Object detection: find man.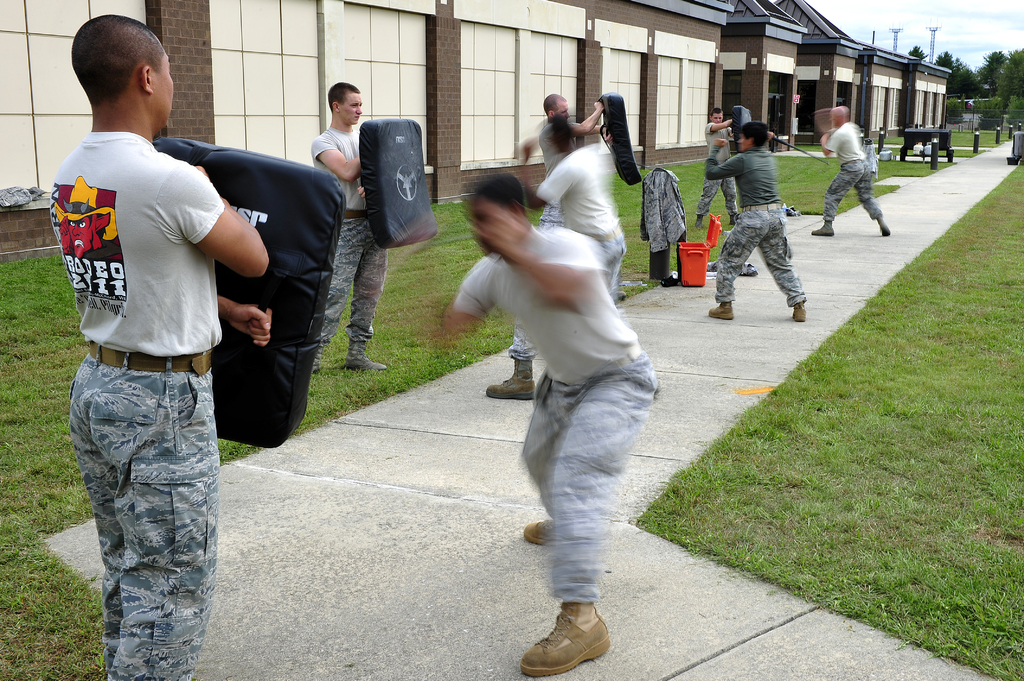
crop(426, 177, 657, 671).
